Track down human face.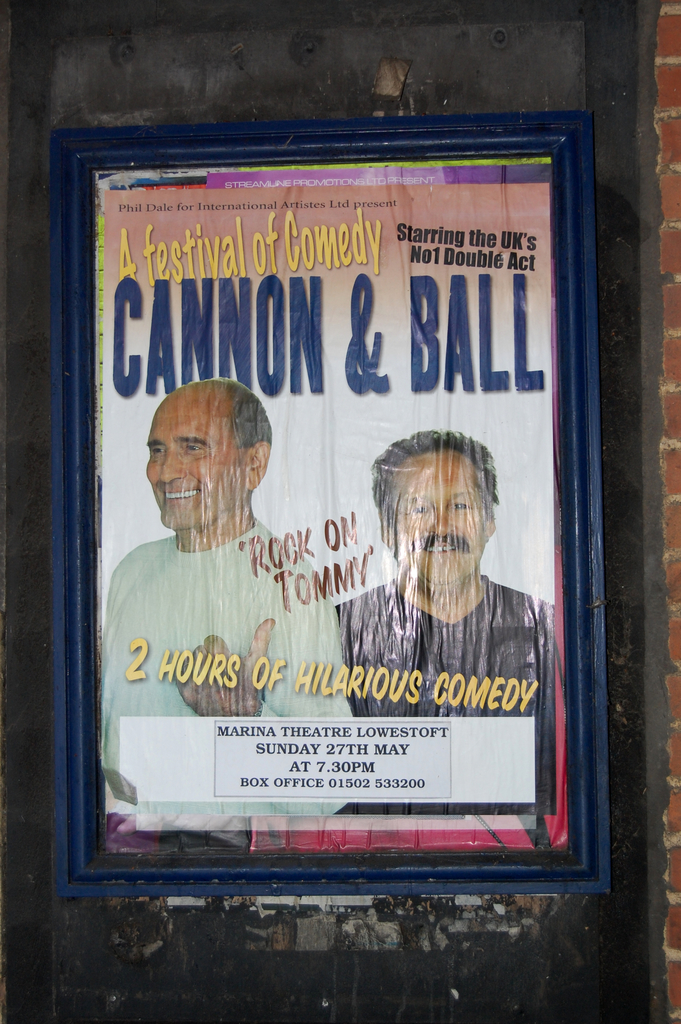
Tracked to [144, 404, 246, 531].
